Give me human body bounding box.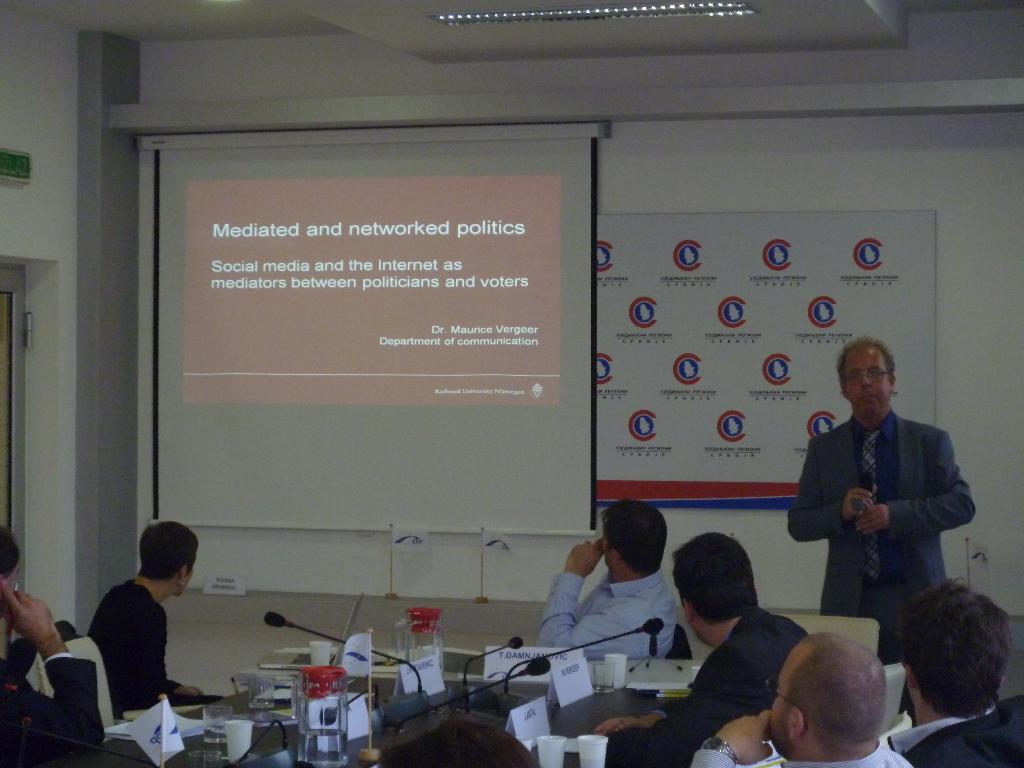
887:694:1023:767.
